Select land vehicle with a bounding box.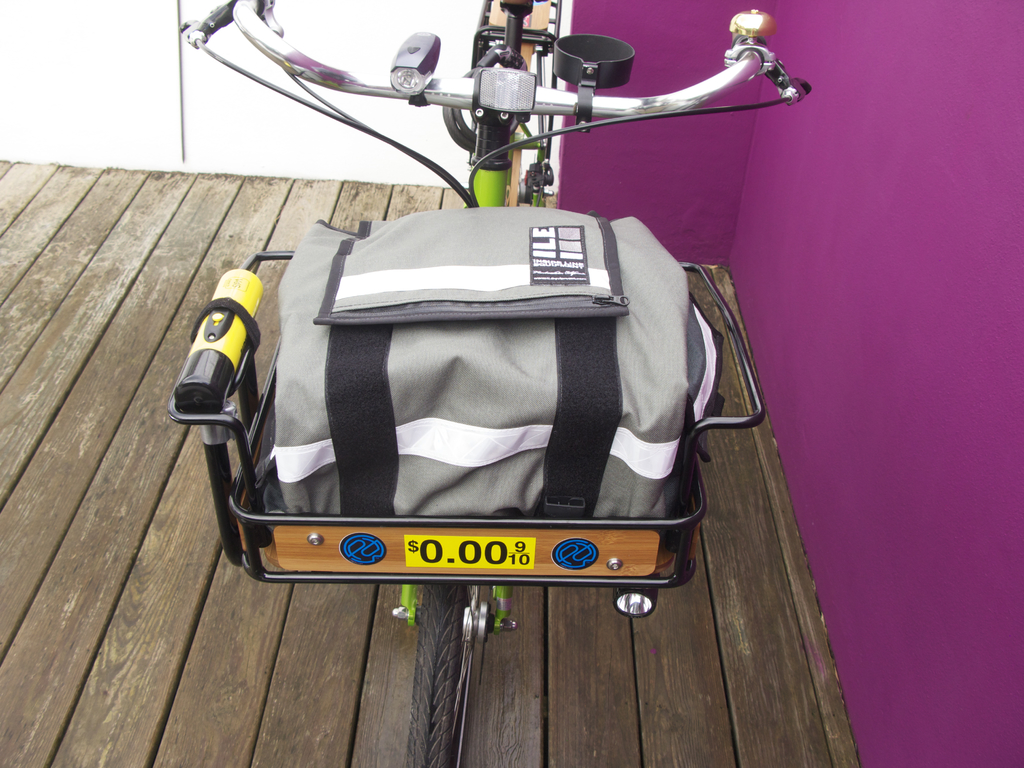
157, 4, 811, 760.
